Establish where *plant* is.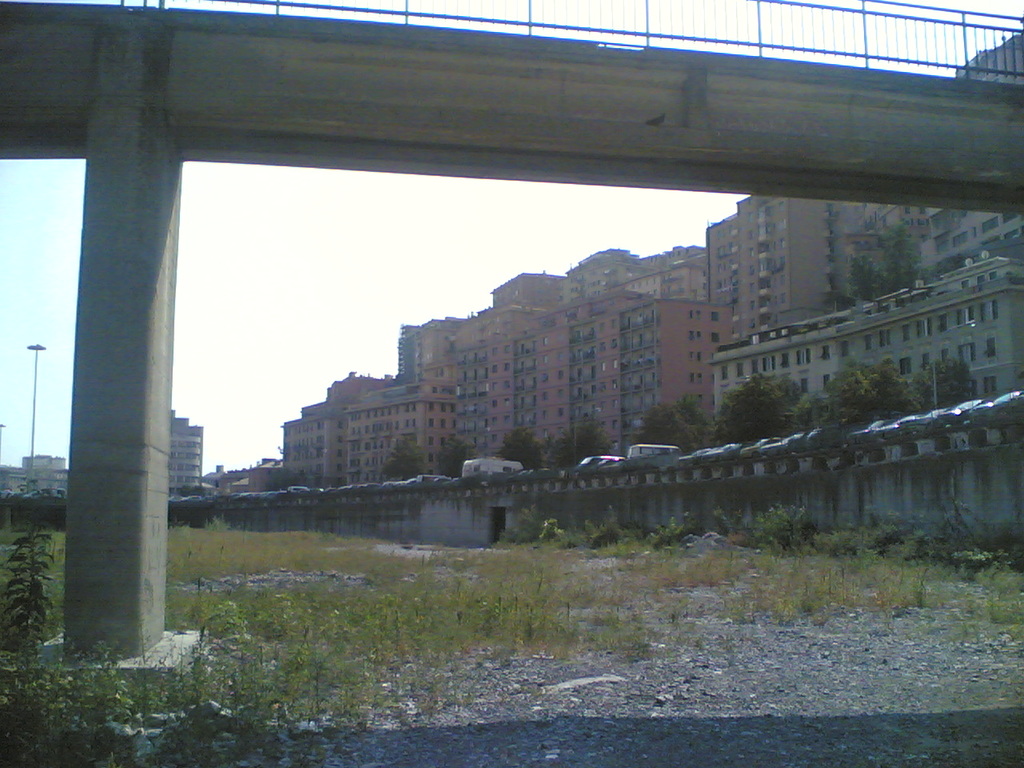
Established at [540,516,568,538].
